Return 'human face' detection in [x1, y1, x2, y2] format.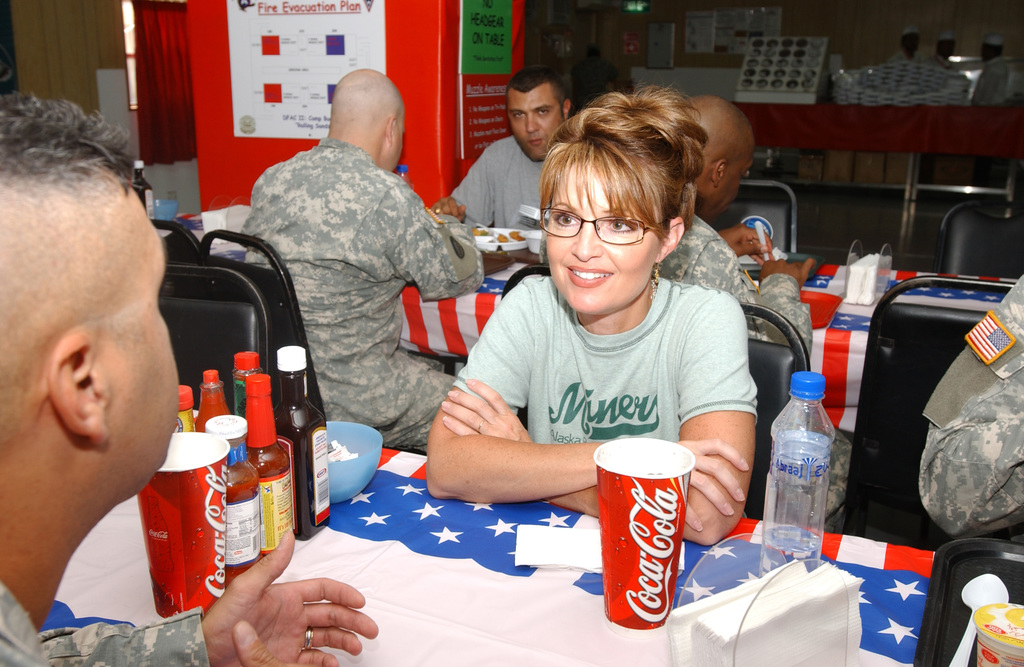
[505, 92, 560, 157].
